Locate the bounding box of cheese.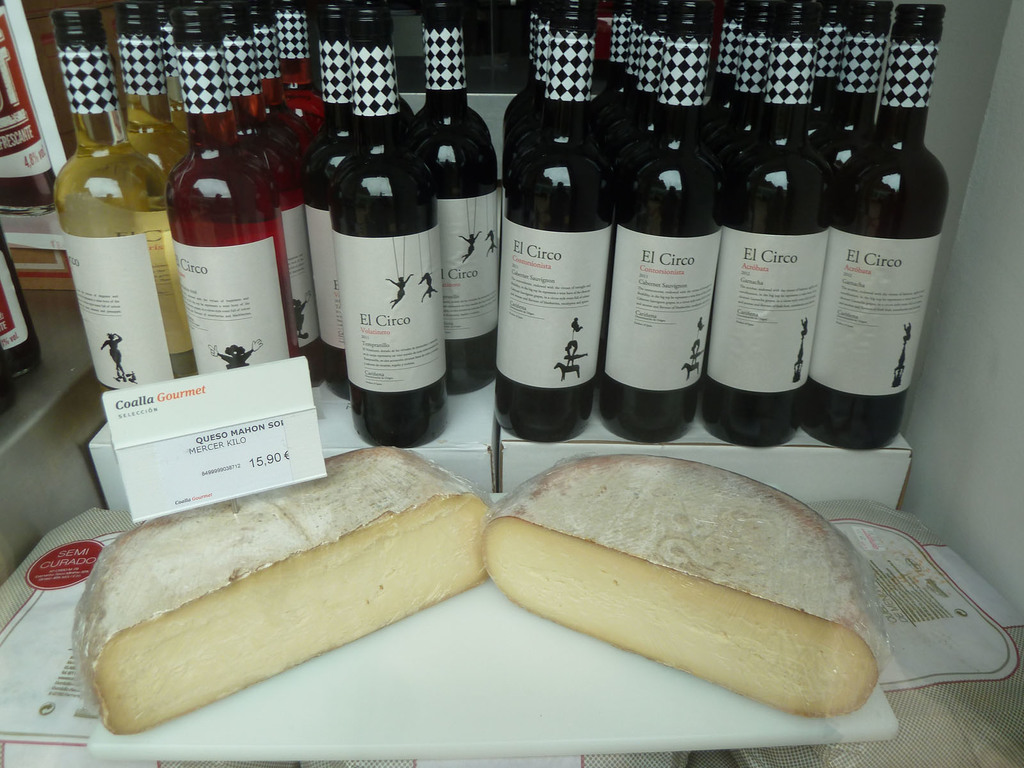
Bounding box: x1=481, y1=451, x2=893, y2=719.
